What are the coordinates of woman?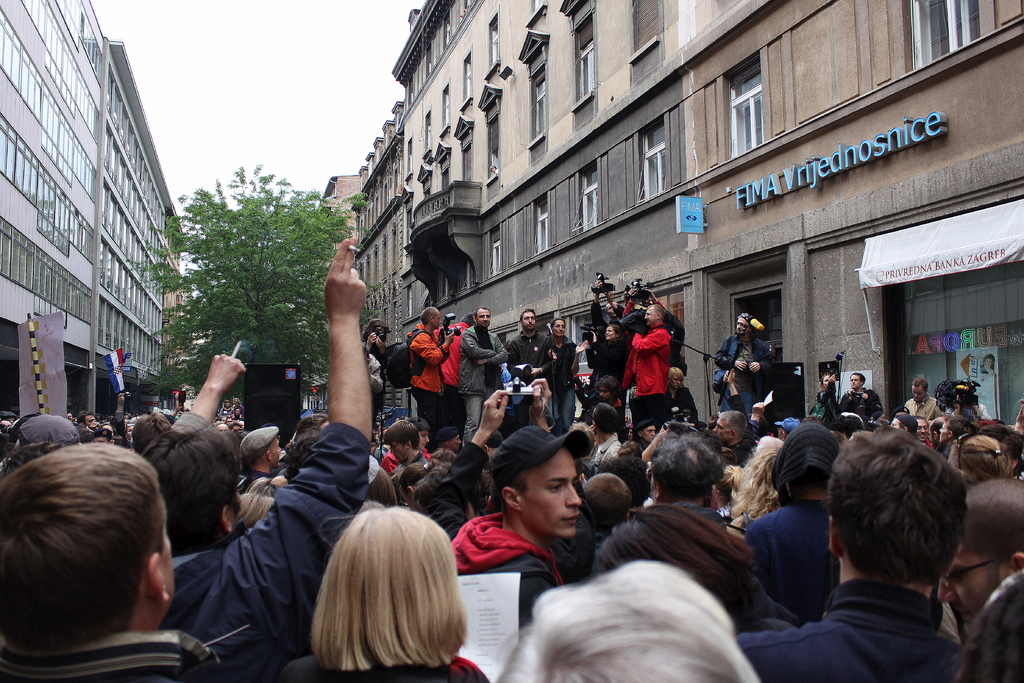
<region>391, 461, 442, 505</region>.
